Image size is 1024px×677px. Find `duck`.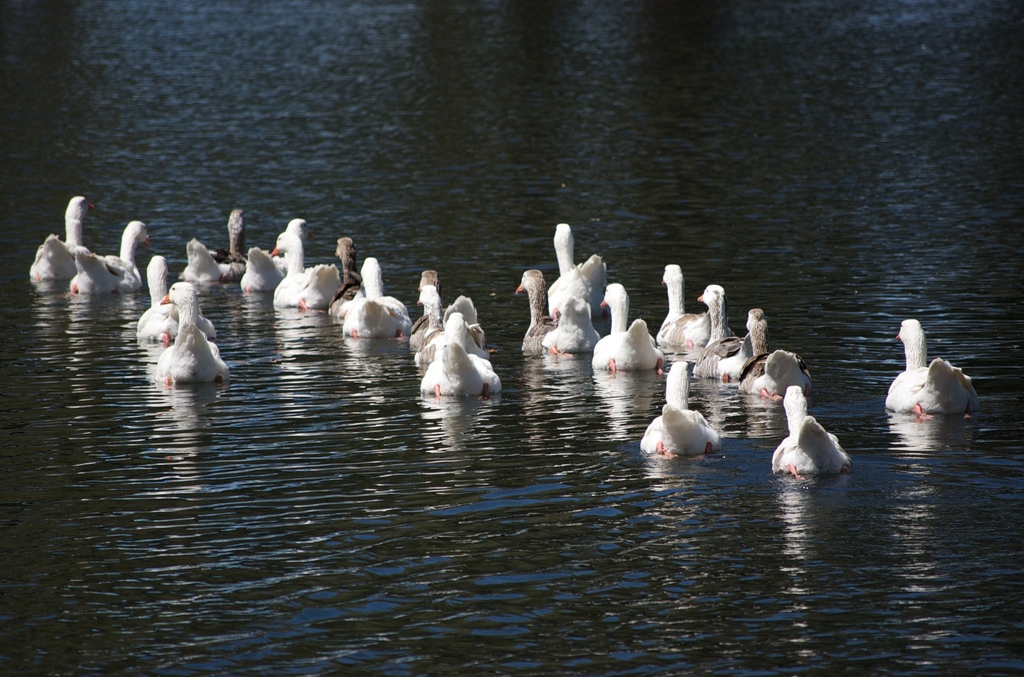
160 280 229 396.
